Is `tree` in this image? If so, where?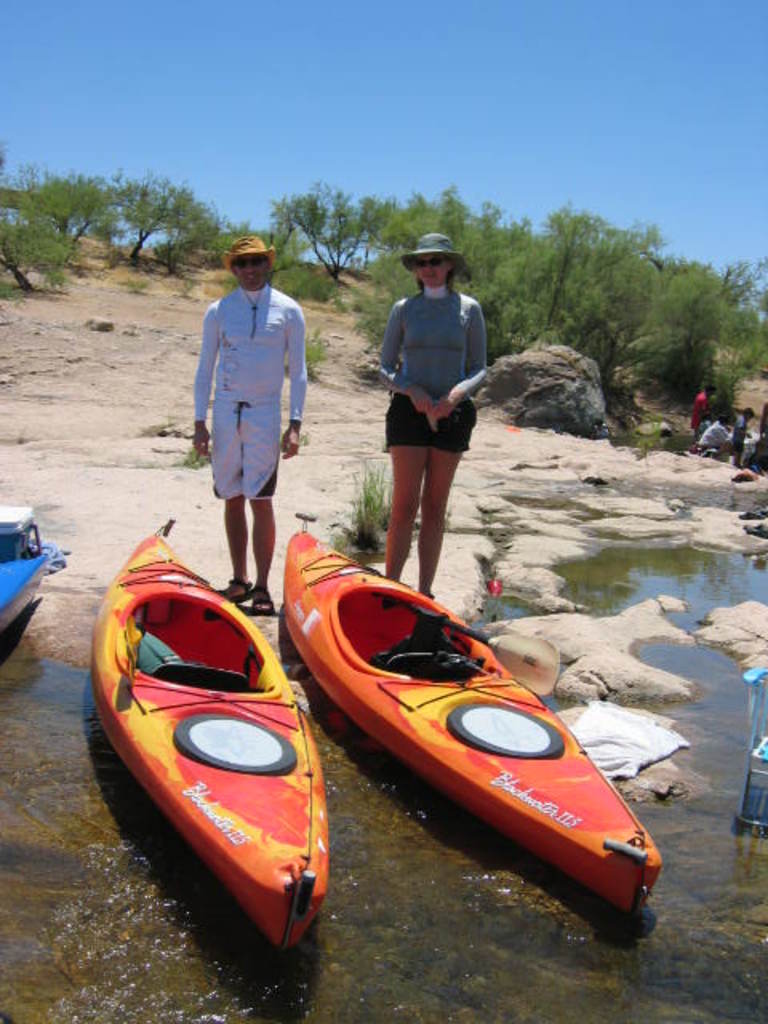
Yes, at BBox(266, 178, 395, 291).
